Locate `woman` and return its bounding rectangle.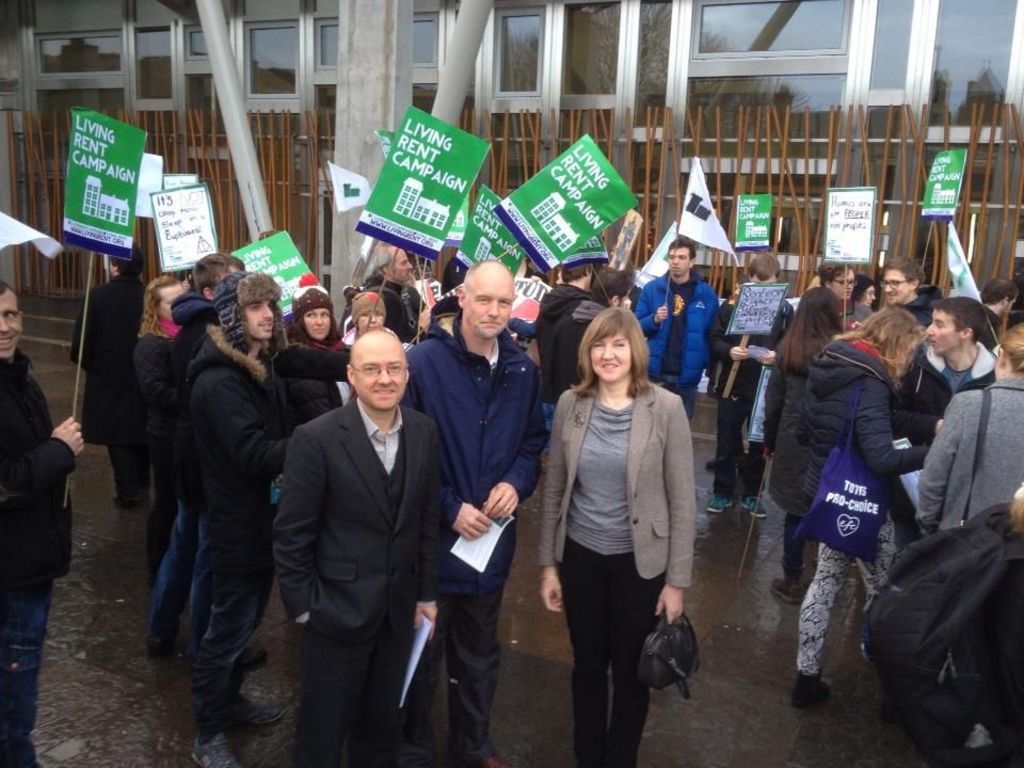
x1=851 y1=271 x2=878 y2=317.
